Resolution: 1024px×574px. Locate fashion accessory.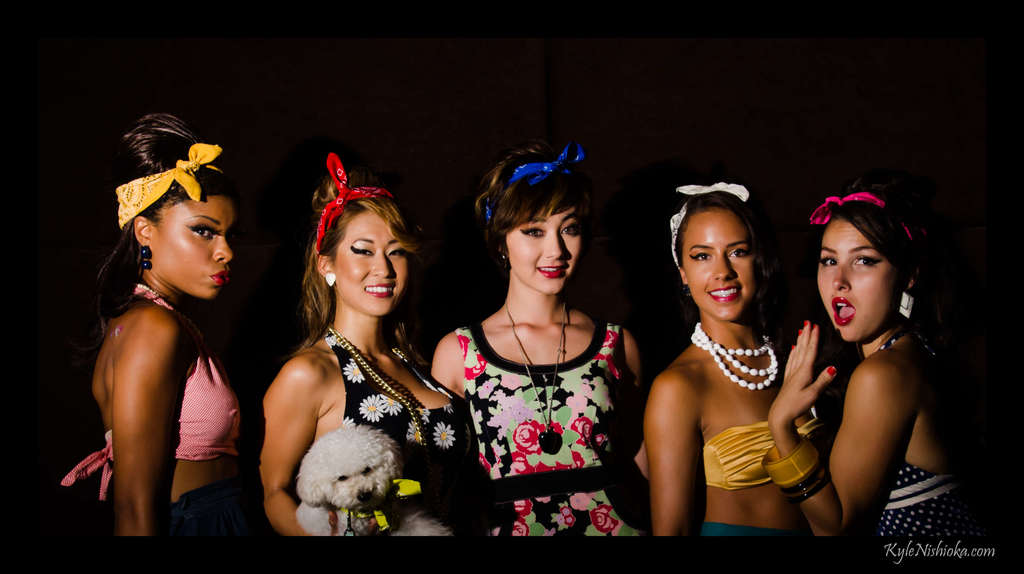
116/141/223/228.
